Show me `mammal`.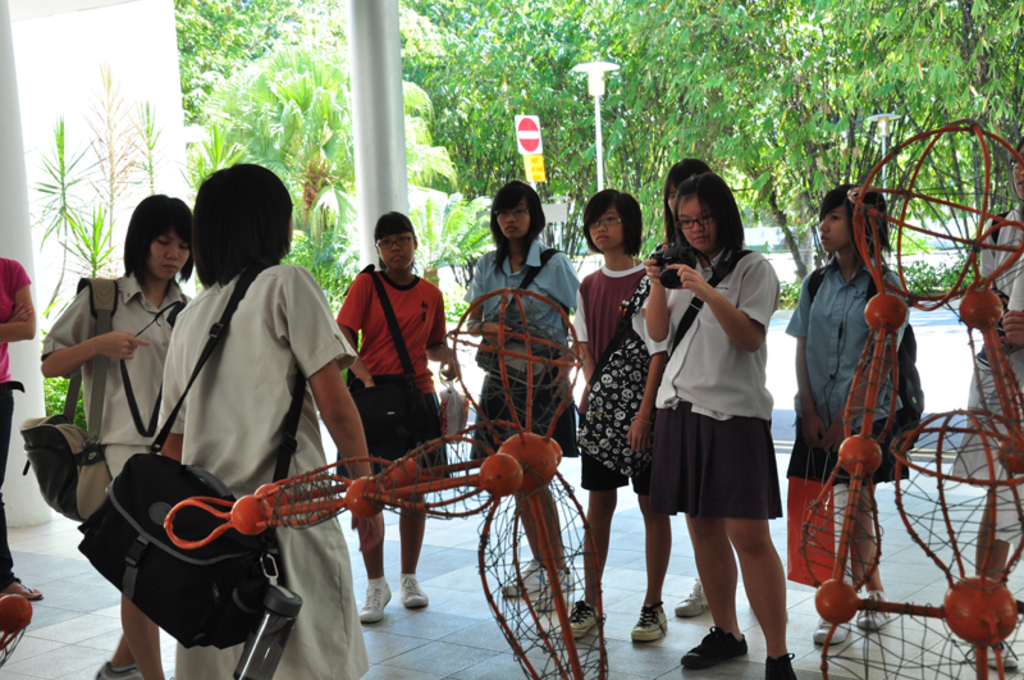
`mammal` is here: BBox(634, 175, 778, 679).
